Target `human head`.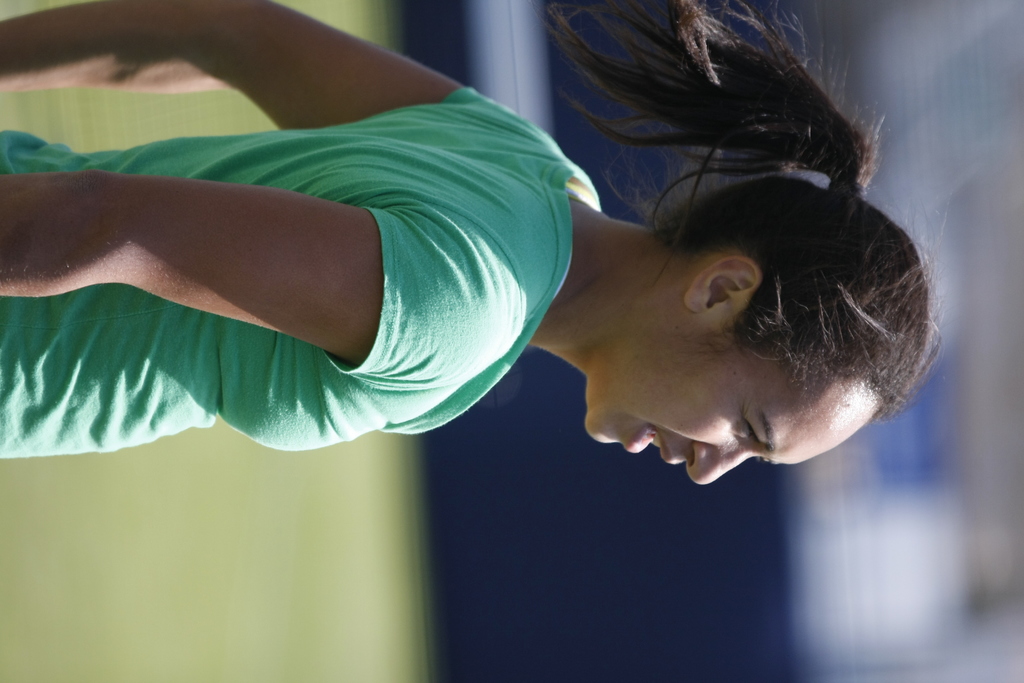
Target region: bbox=(559, 108, 908, 469).
